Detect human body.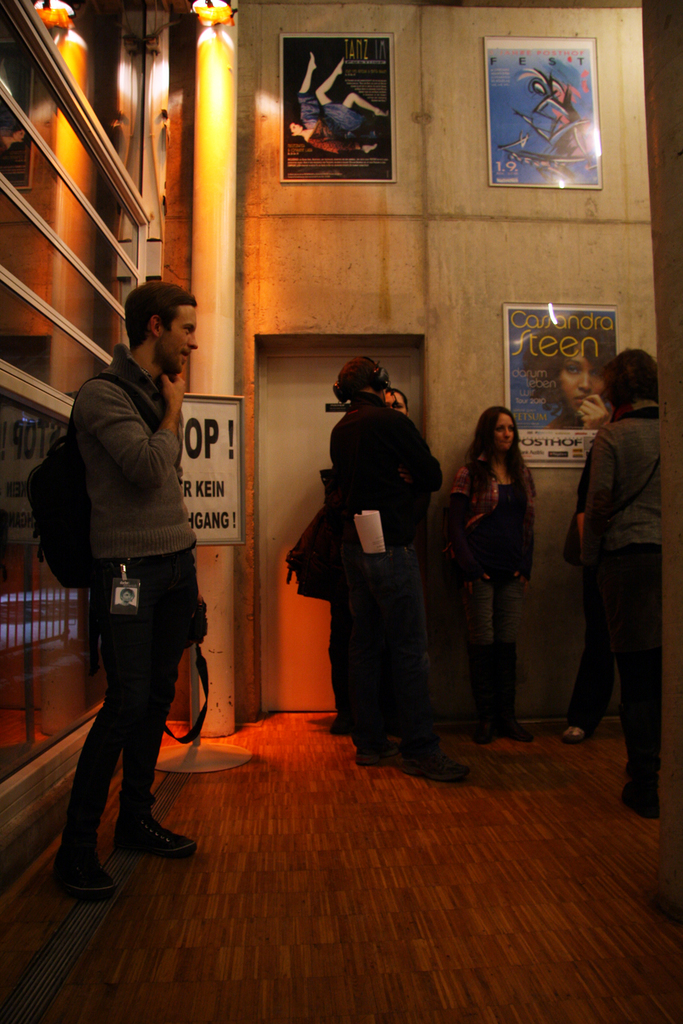
Detected at (43, 357, 217, 890).
